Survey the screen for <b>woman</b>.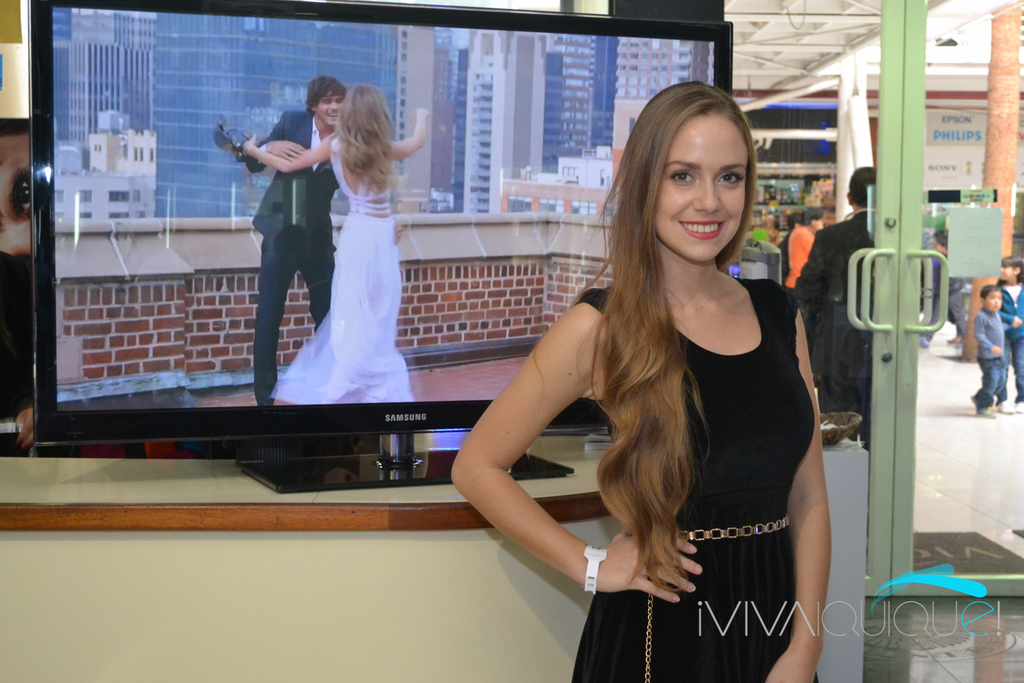
Survey found: Rect(236, 80, 432, 406).
